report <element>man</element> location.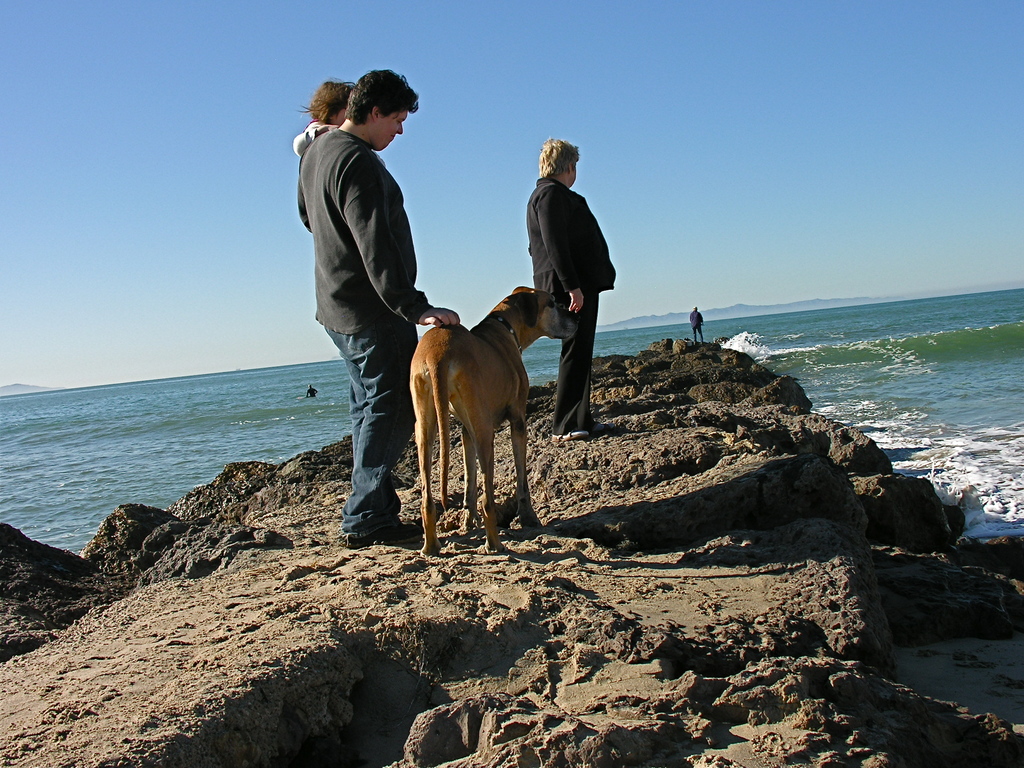
Report: bbox=(296, 66, 461, 546).
